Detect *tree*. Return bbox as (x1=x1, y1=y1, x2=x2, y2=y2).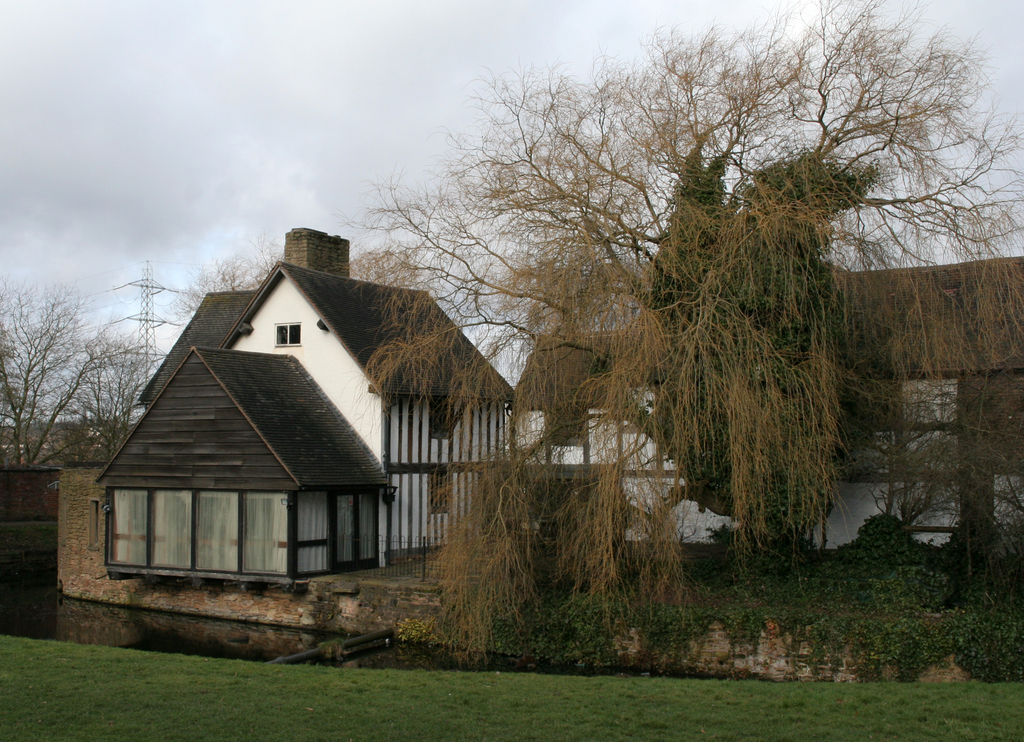
(x1=0, y1=283, x2=164, y2=499).
